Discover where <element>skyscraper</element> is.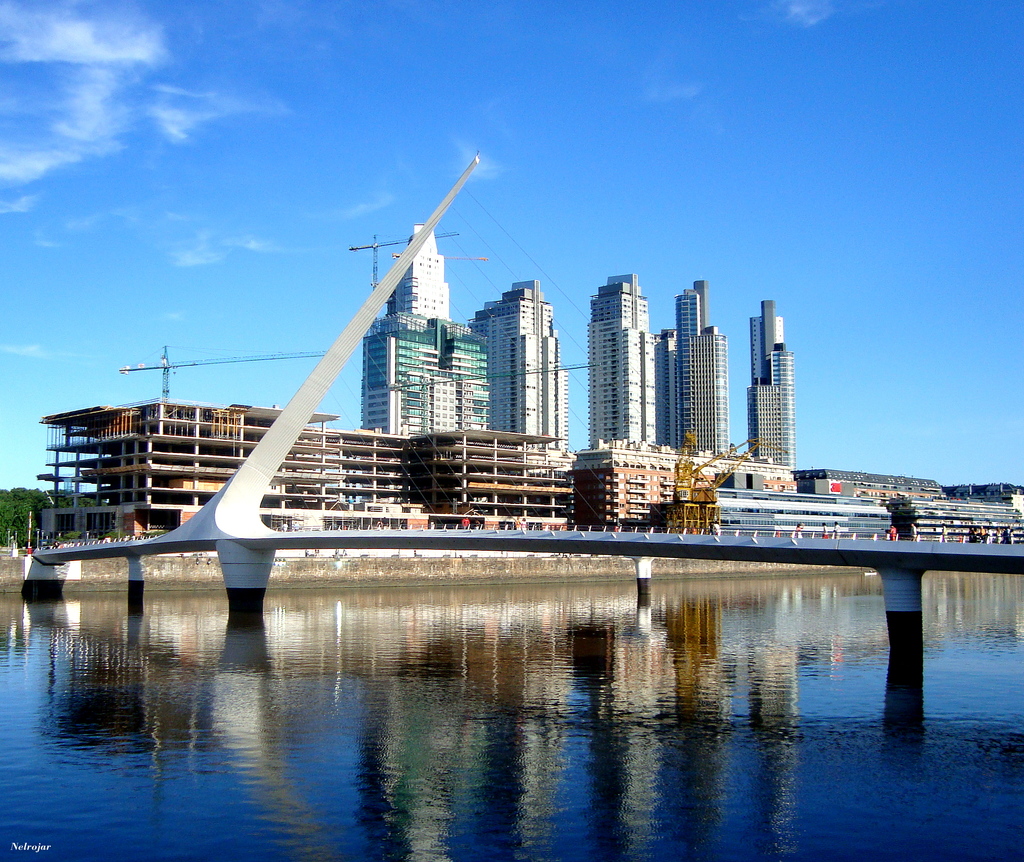
Discovered at 586:279:657:440.
